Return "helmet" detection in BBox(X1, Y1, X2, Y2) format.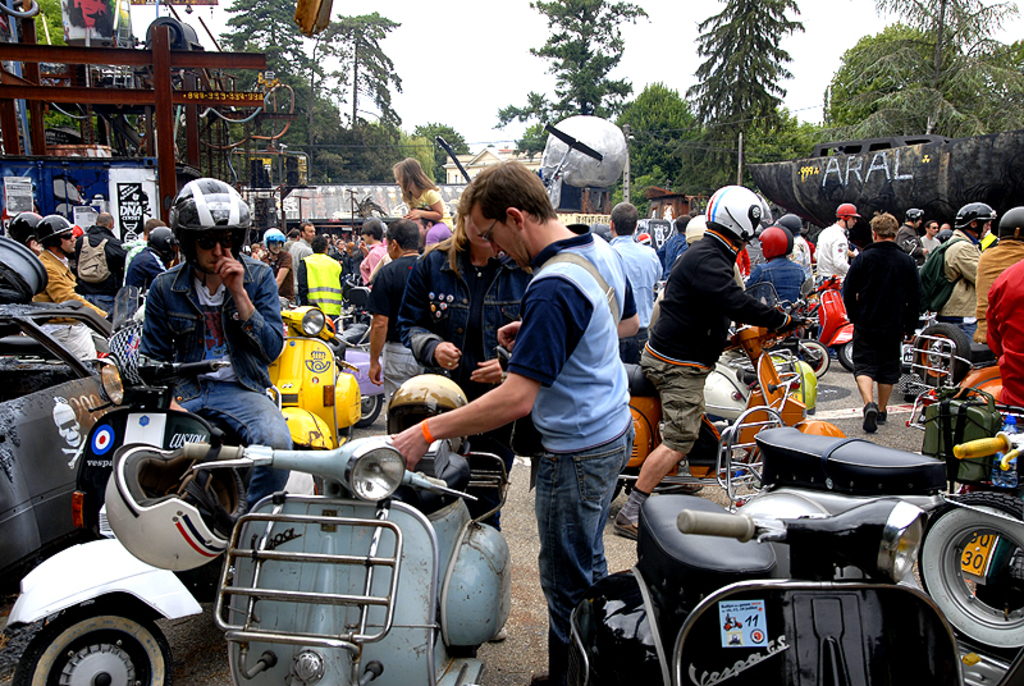
BBox(143, 223, 178, 270).
